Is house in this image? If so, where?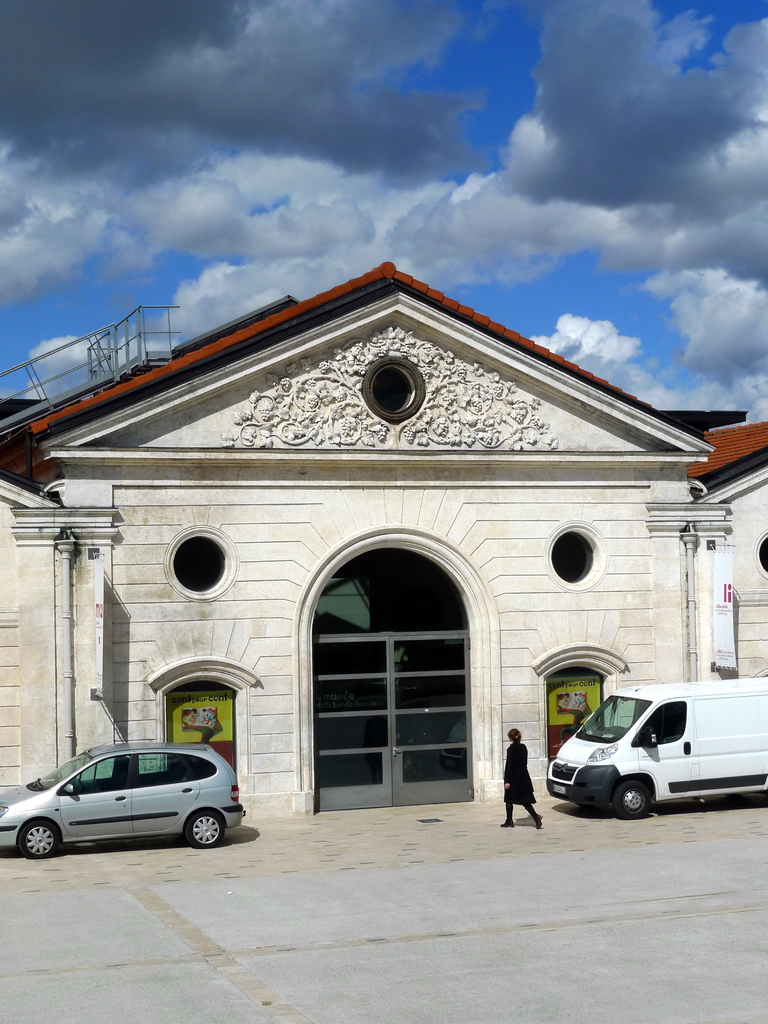
Yes, at <box>0,262,767,822</box>.
